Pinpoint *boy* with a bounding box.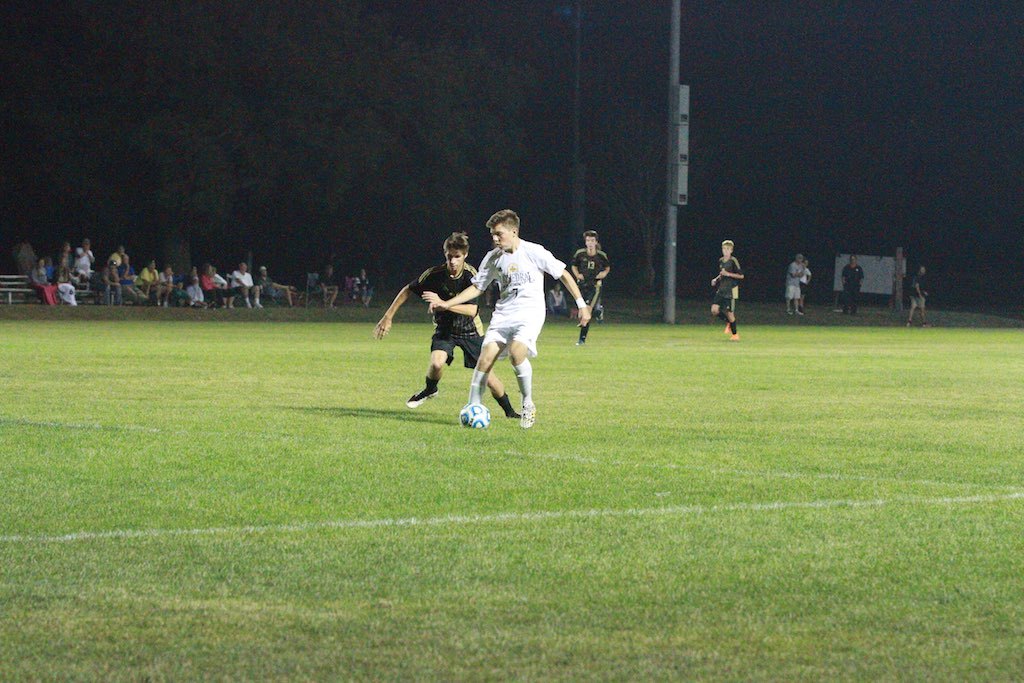
left=786, top=254, right=810, bottom=313.
